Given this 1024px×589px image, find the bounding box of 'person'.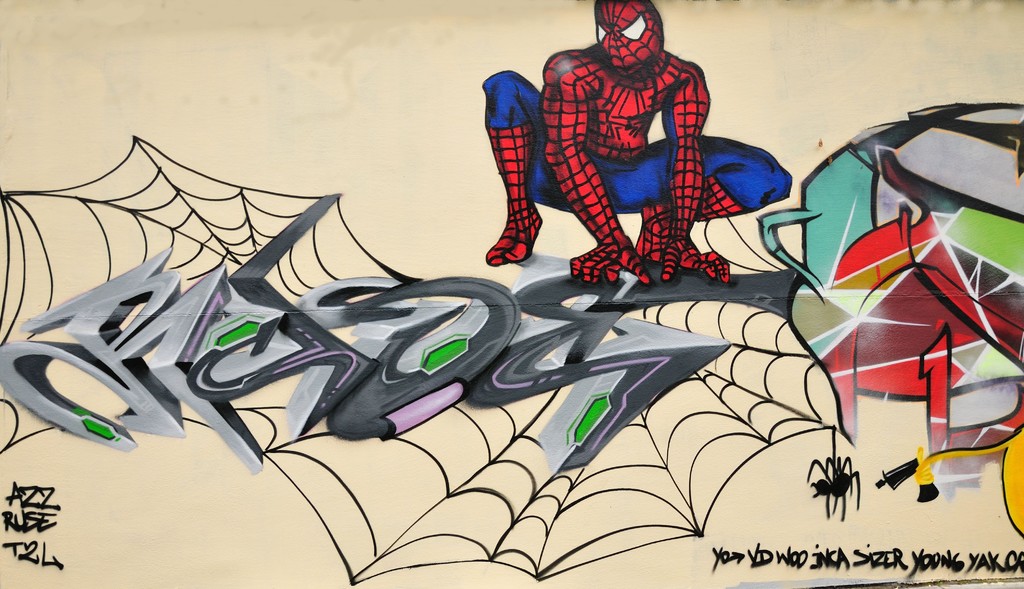
(left=502, top=12, right=765, bottom=282).
